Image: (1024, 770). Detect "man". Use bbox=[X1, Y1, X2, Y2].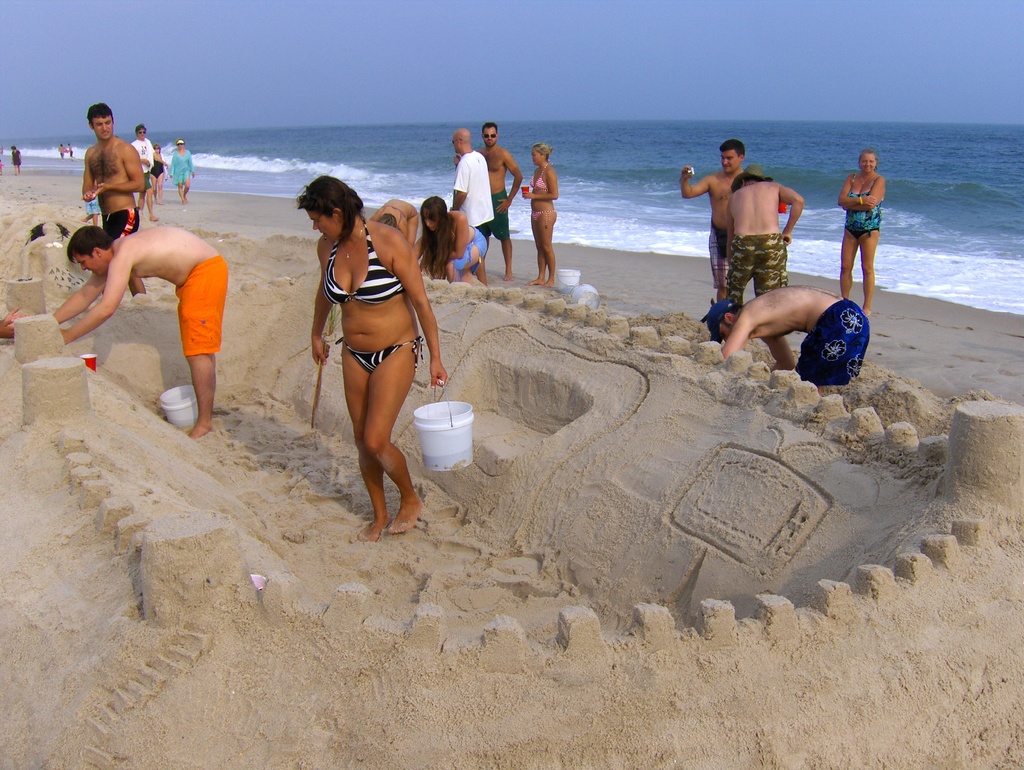
bbox=[701, 283, 870, 388].
